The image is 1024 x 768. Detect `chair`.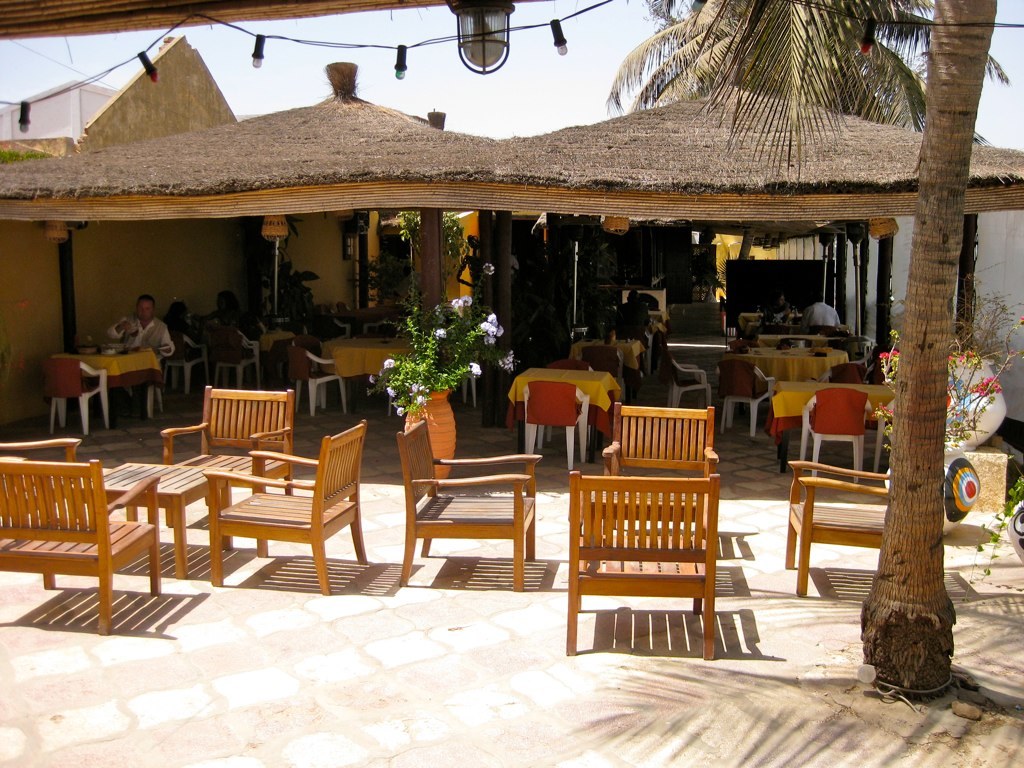
Detection: 206:317:264:383.
